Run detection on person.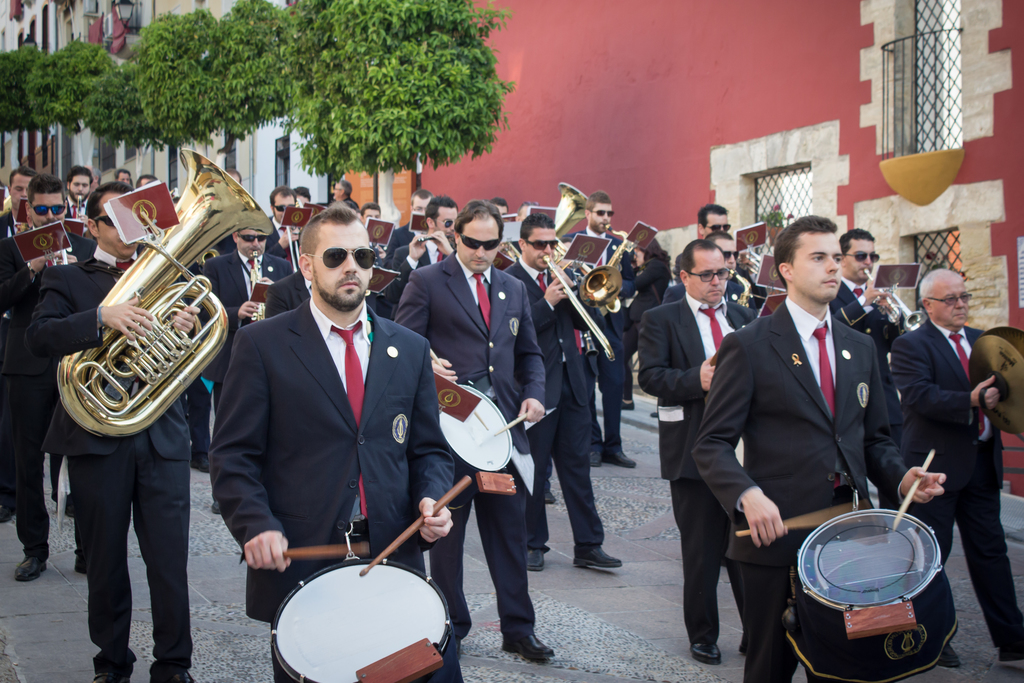
Result: rect(219, 210, 439, 682).
